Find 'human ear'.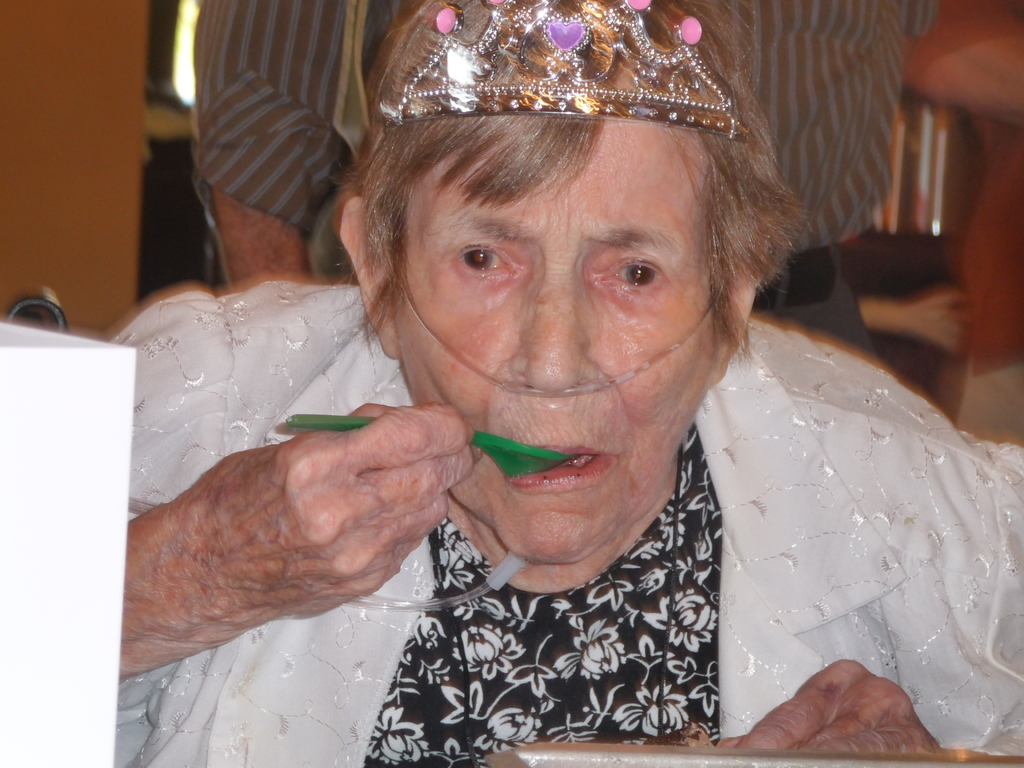
Rect(714, 262, 753, 336).
